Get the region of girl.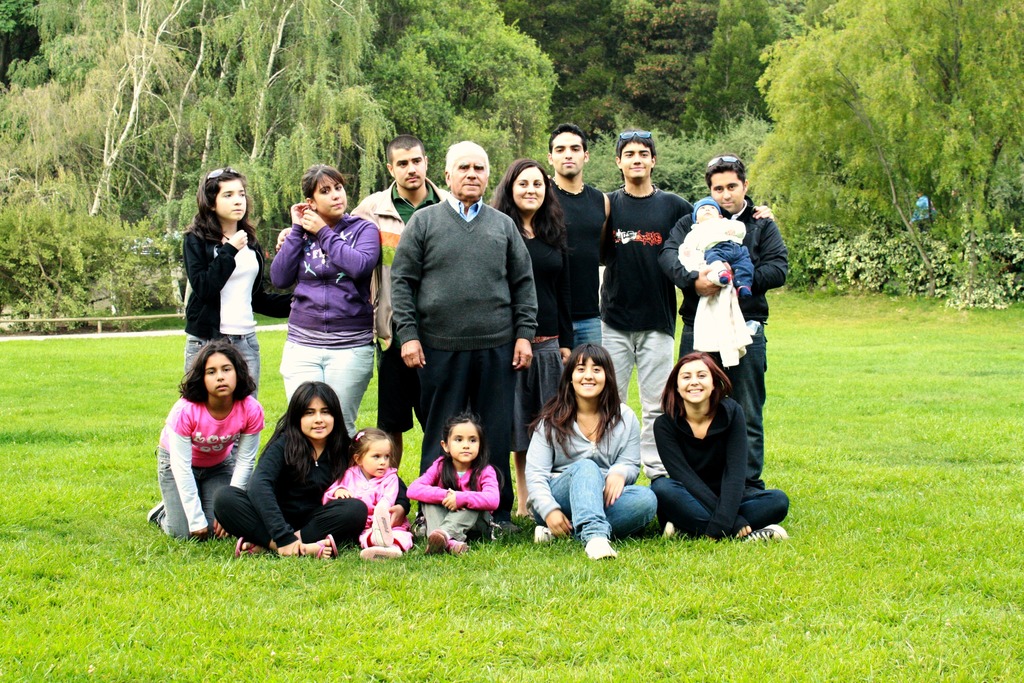
{"left": 406, "top": 405, "right": 505, "bottom": 555}.
